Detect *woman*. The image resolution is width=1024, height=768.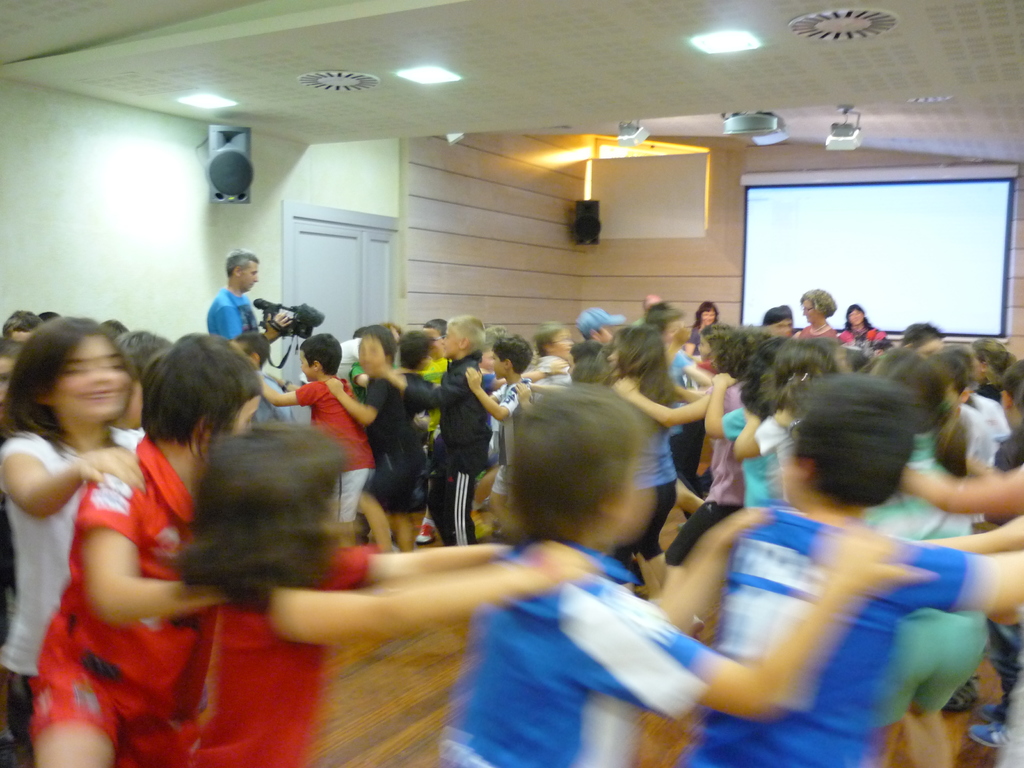
Rect(690, 305, 727, 342).
